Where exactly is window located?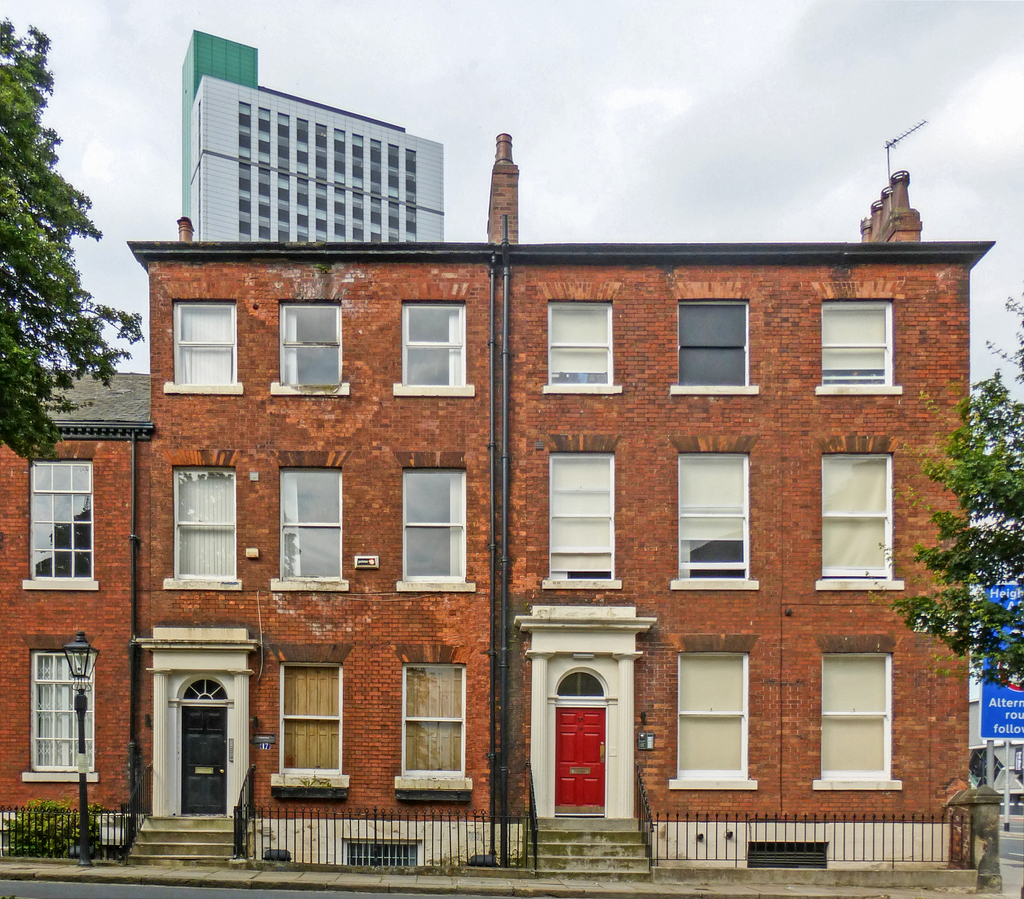
Its bounding box is pyautogui.locateOnScreen(161, 472, 239, 588).
